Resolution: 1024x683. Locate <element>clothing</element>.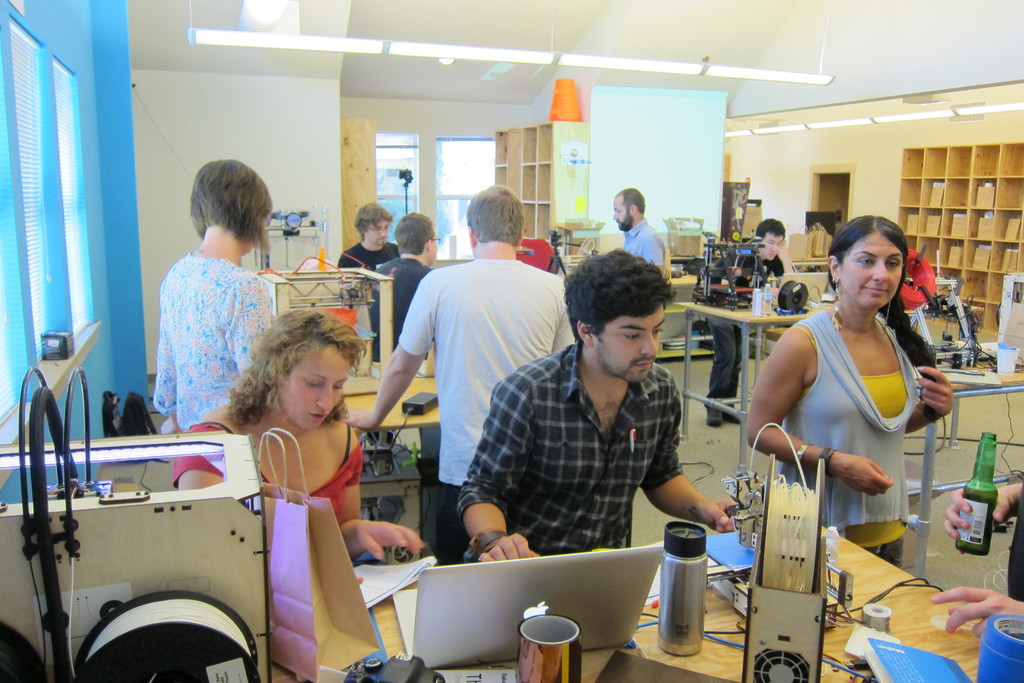
[x1=371, y1=256, x2=433, y2=343].
